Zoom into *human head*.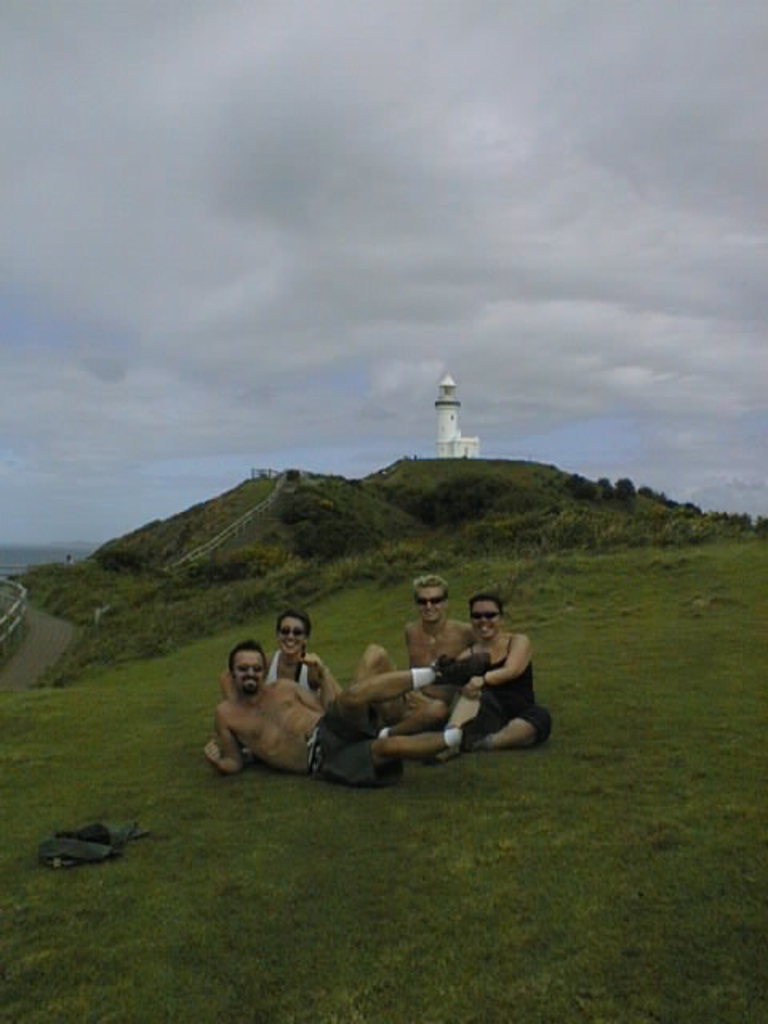
Zoom target: locate(278, 613, 314, 659).
